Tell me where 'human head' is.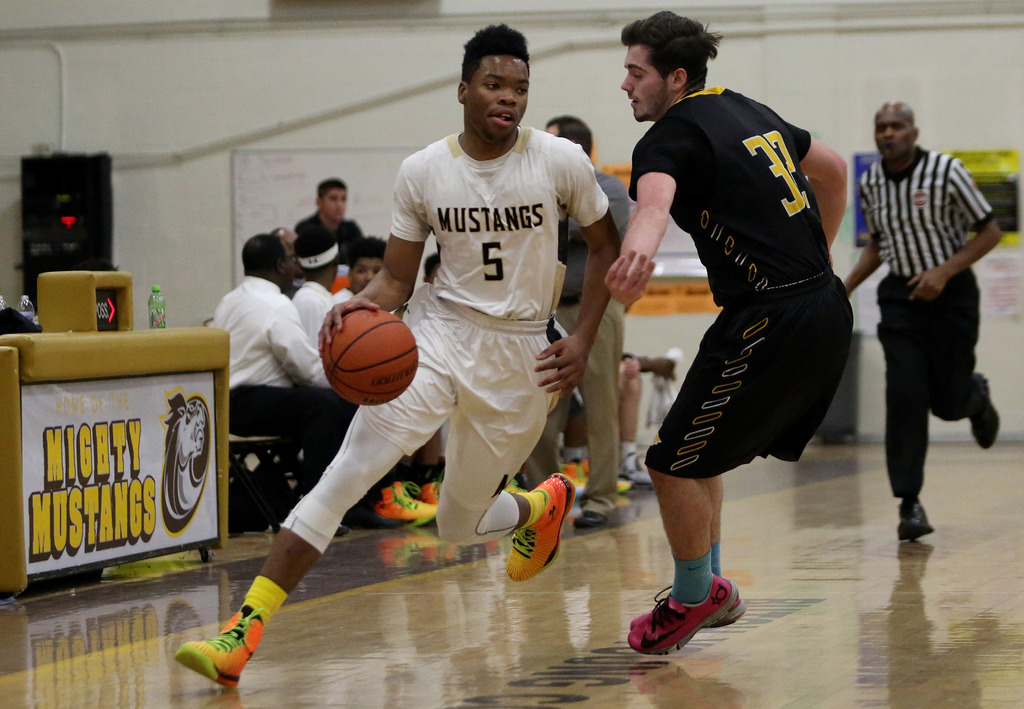
'human head' is at {"left": 544, "top": 114, "right": 594, "bottom": 159}.
